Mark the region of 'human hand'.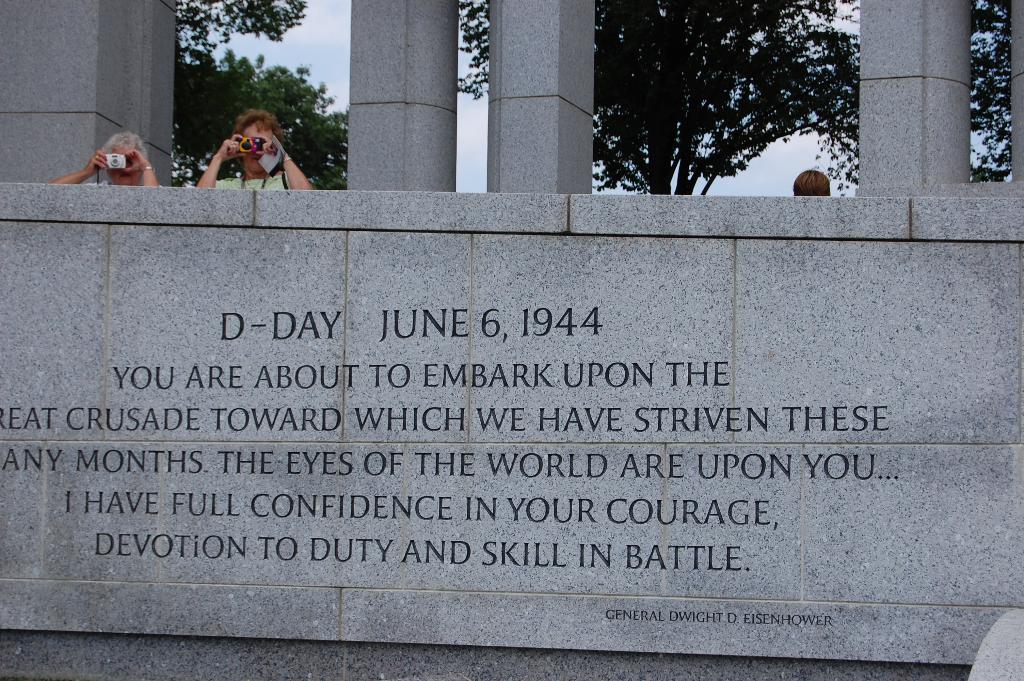
Region: {"x1": 83, "y1": 147, "x2": 111, "y2": 177}.
